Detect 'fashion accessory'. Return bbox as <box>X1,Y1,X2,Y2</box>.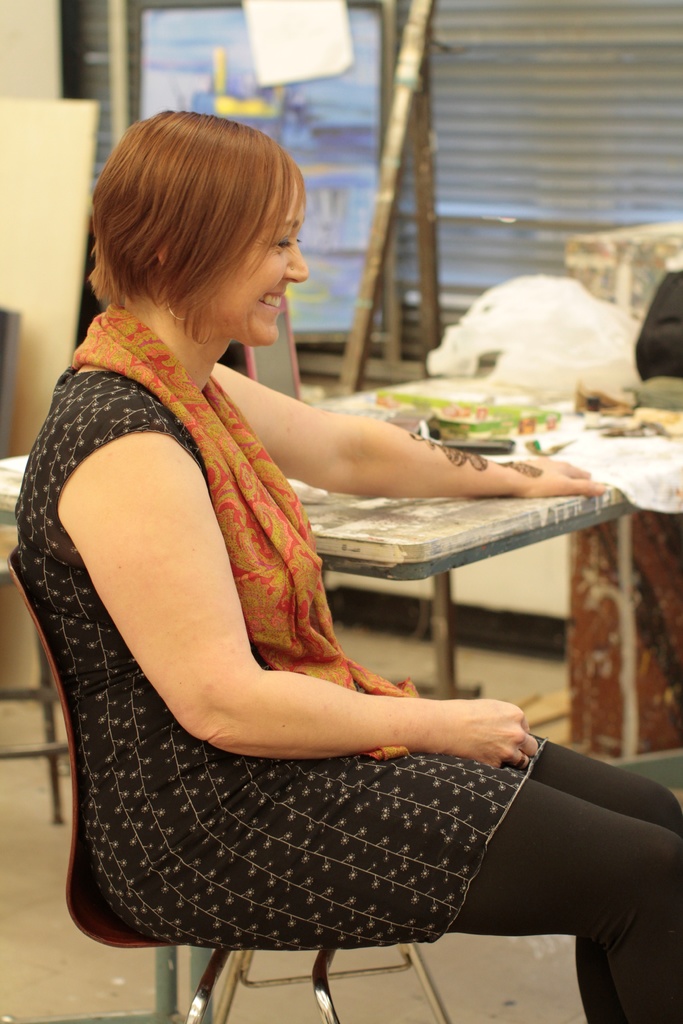
<box>165,280,199,321</box>.
